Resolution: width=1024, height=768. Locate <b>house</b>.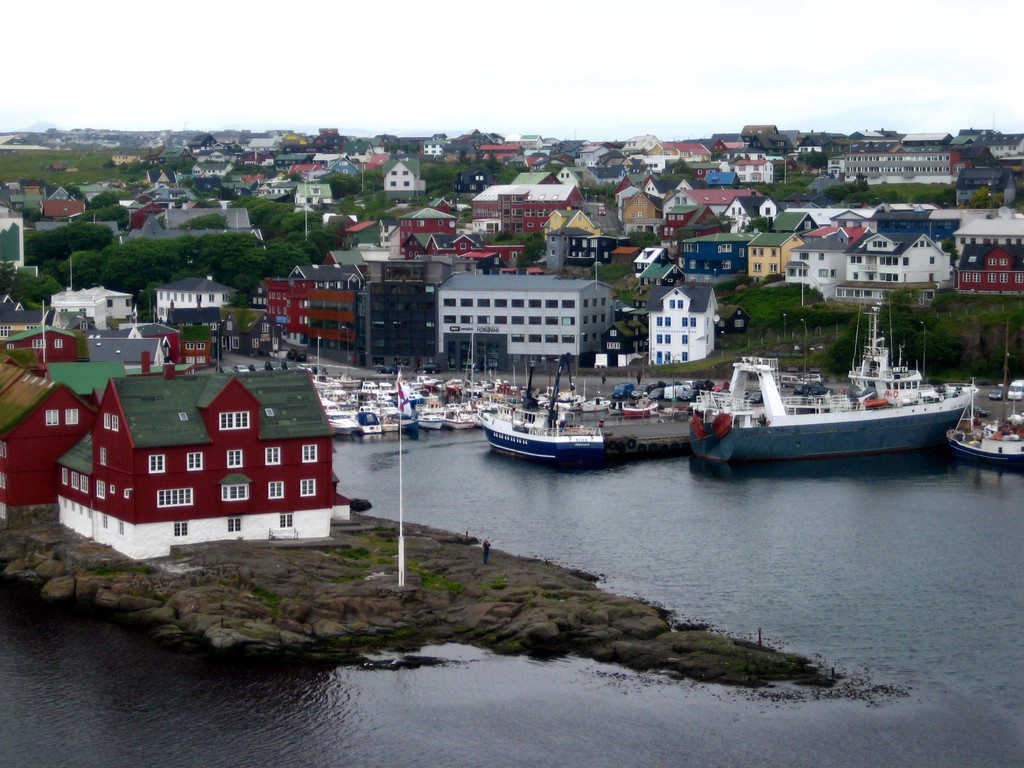
<bbox>156, 378, 241, 540</bbox>.
